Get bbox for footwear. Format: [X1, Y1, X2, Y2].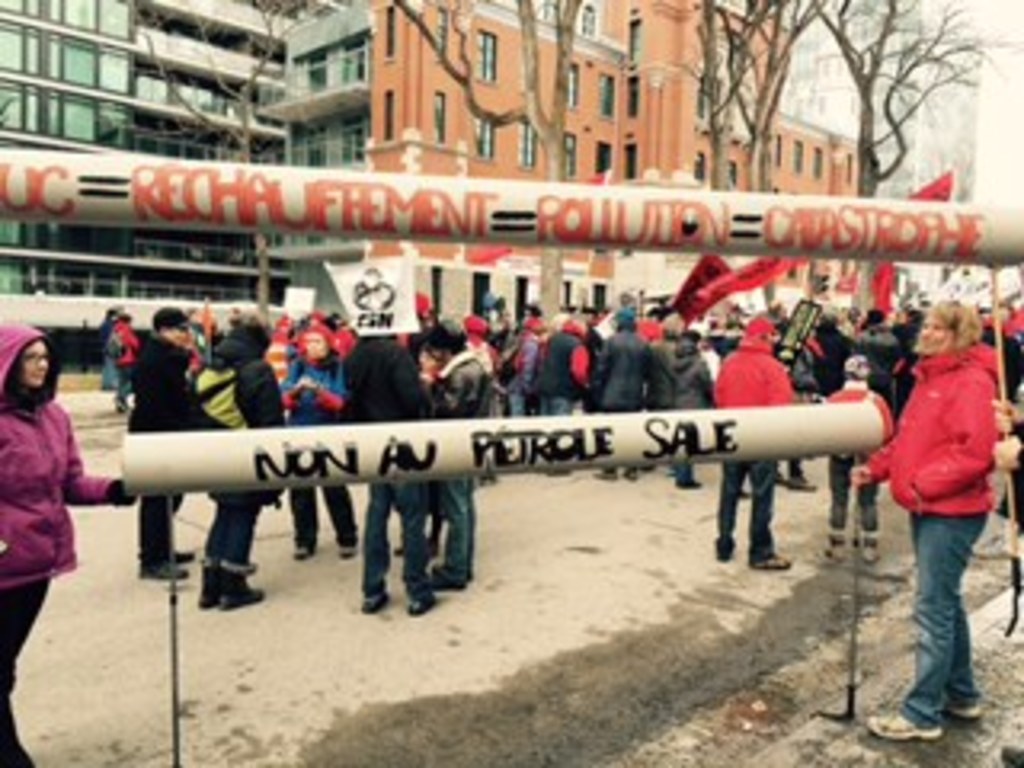
[176, 547, 198, 560].
